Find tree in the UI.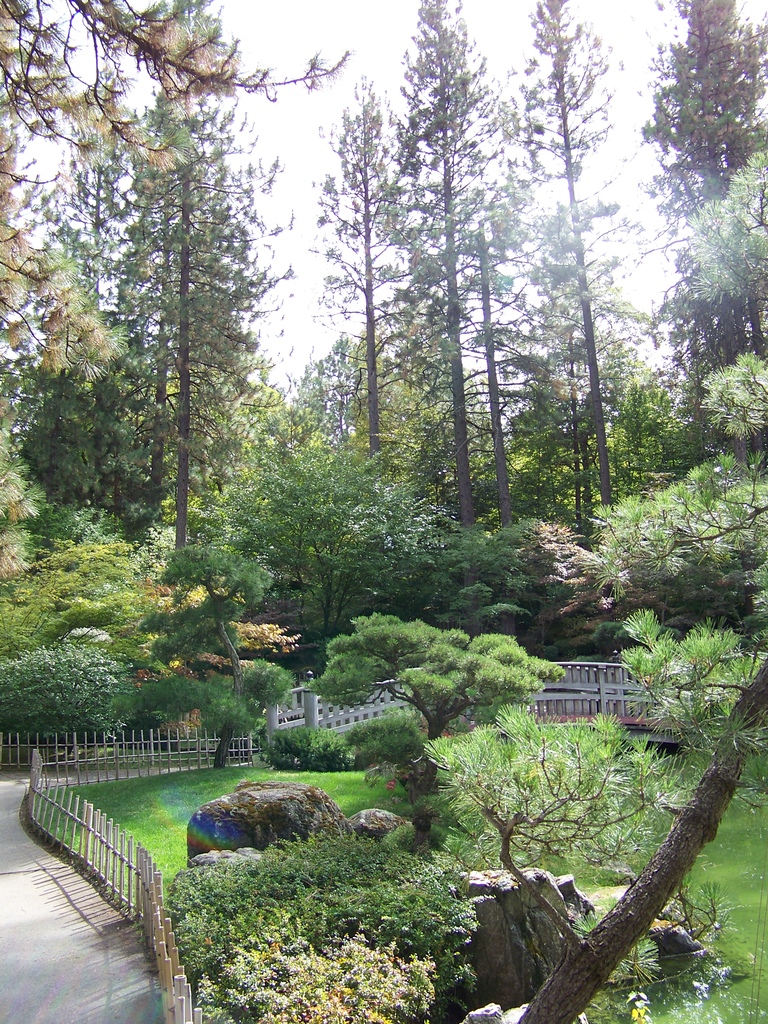
UI element at crop(0, 631, 151, 774).
